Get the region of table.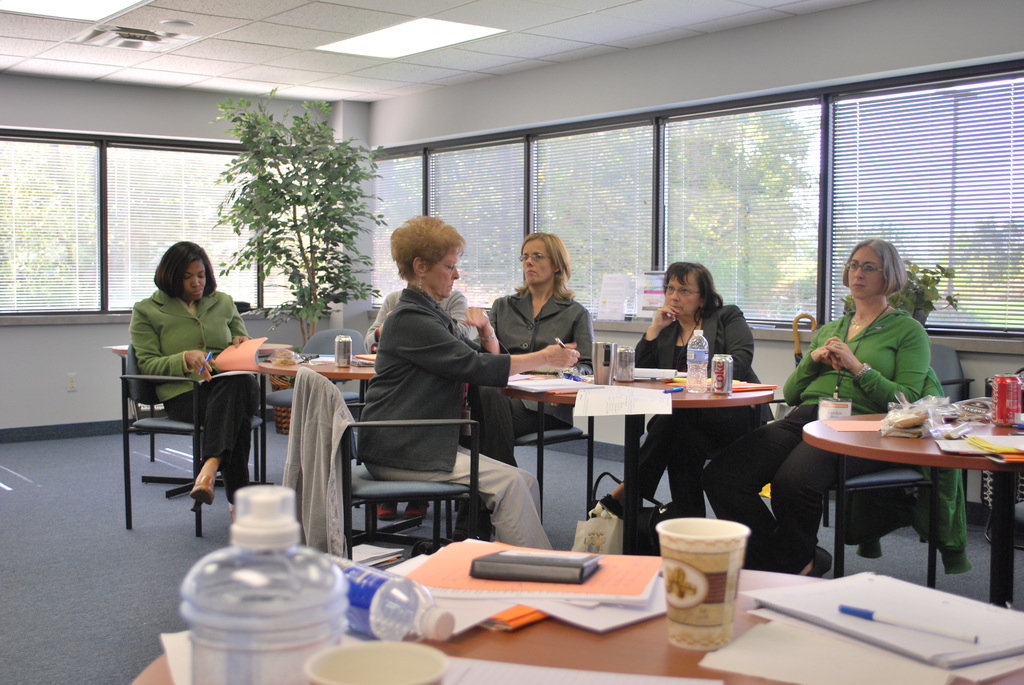
rect(136, 545, 1023, 684).
